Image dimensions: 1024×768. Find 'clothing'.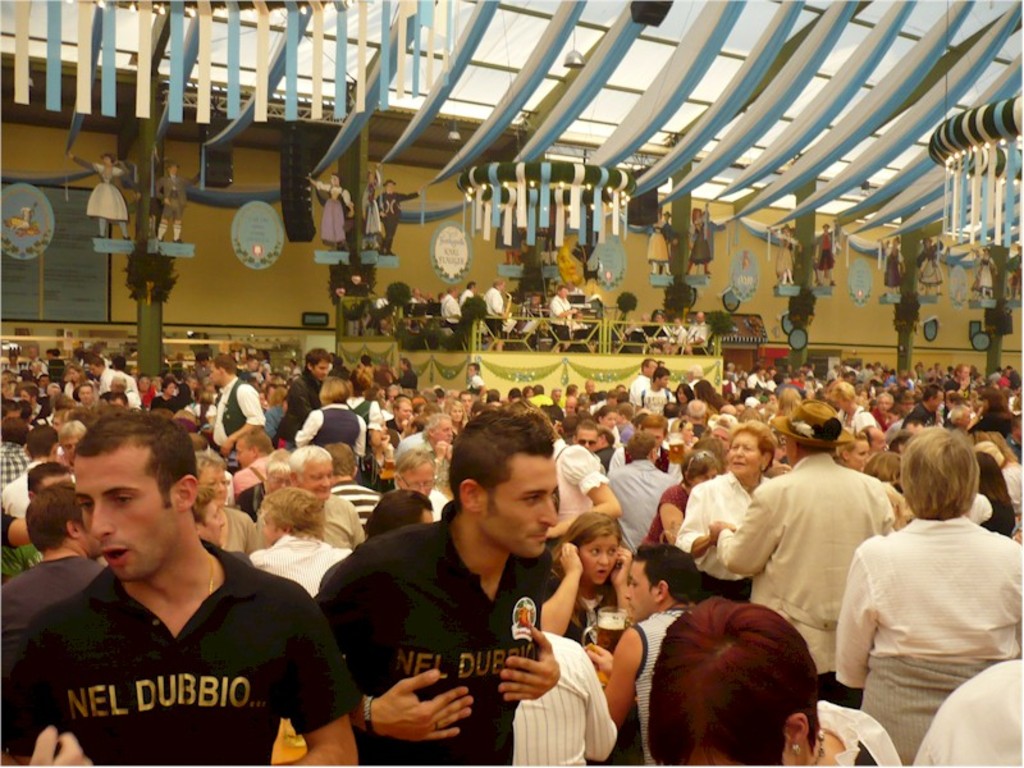
box(380, 187, 425, 242).
